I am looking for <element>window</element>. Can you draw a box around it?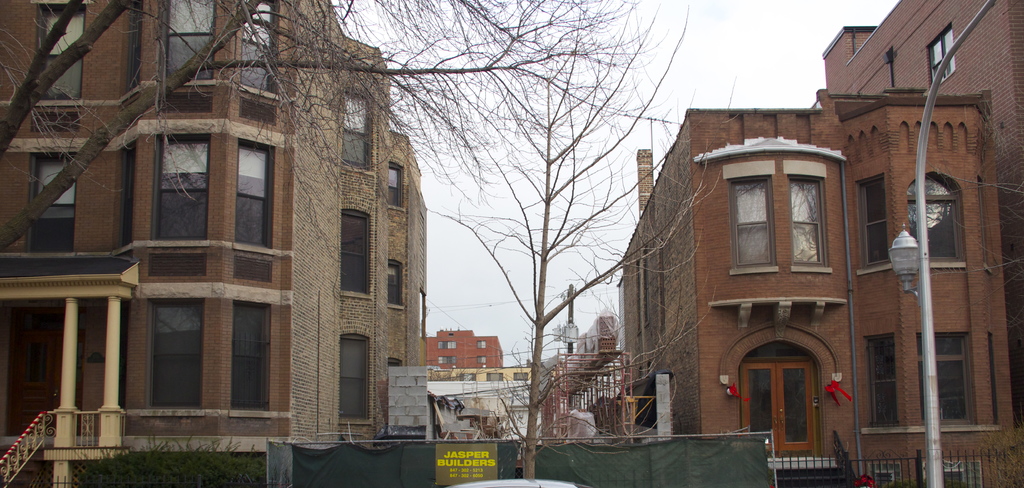
Sure, the bounding box is <bbox>35, 3, 86, 98</bbox>.
